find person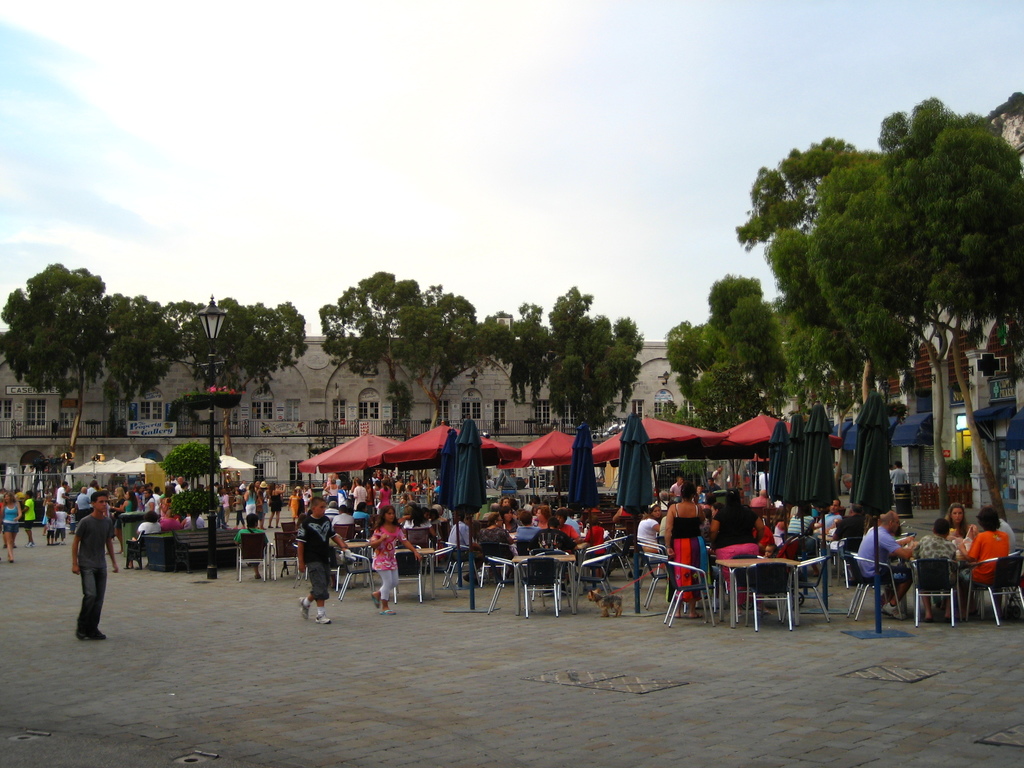
{"x1": 298, "y1": 497, "x2": 346, "y2": 620}
